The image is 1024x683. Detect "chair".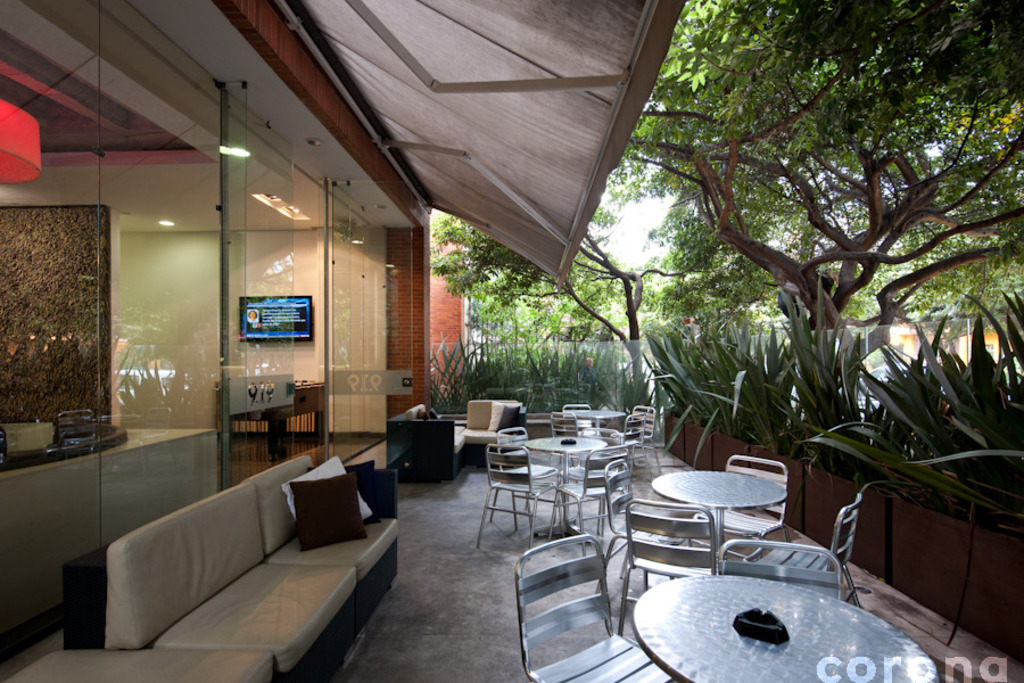
Detection: {"left": 562, "top": 397, "right": 597, "bottom": 438}.
